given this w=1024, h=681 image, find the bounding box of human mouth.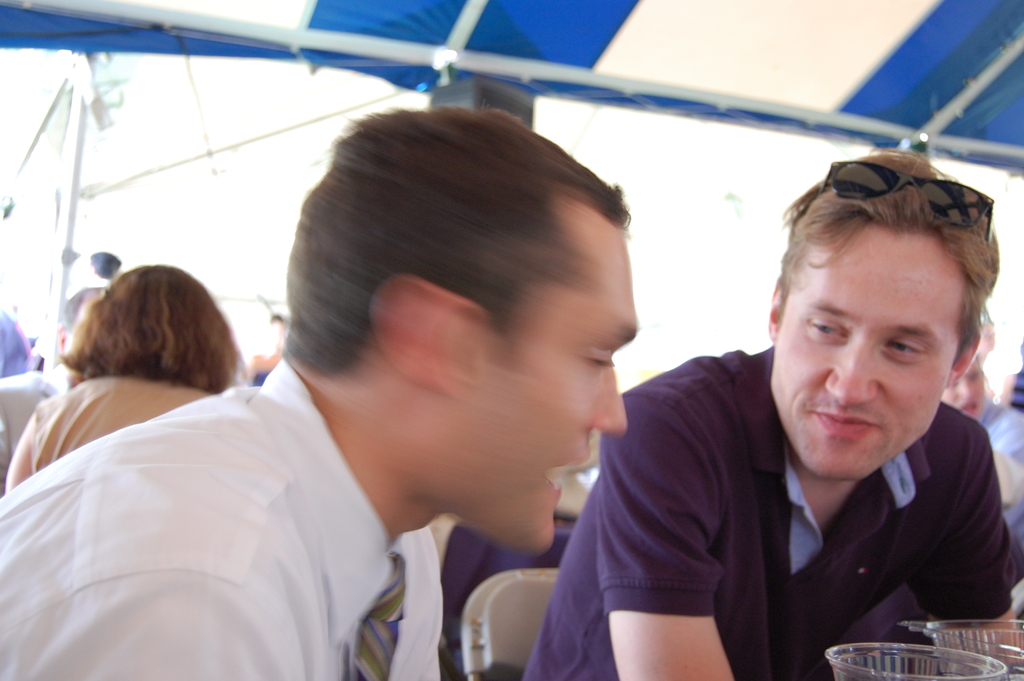
{"x1": 541, "y1": 451, "x2": 592, "y2": 505}.
